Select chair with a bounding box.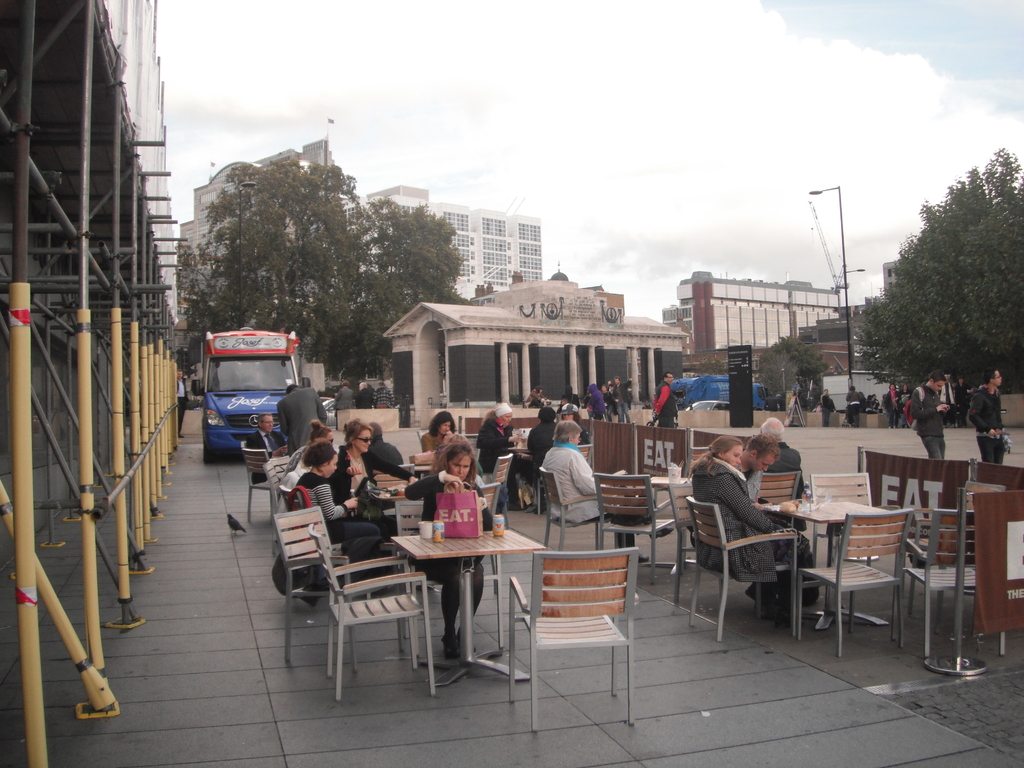
365,464,419,532.
